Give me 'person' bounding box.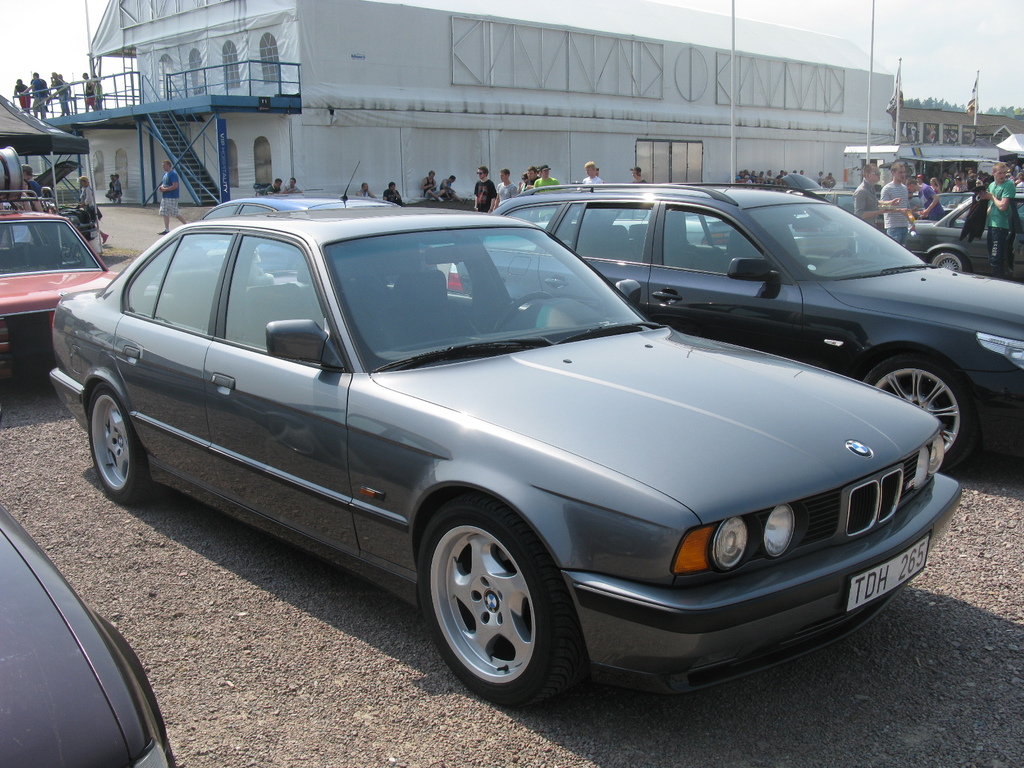
locate(17, 70, 54, 118).
